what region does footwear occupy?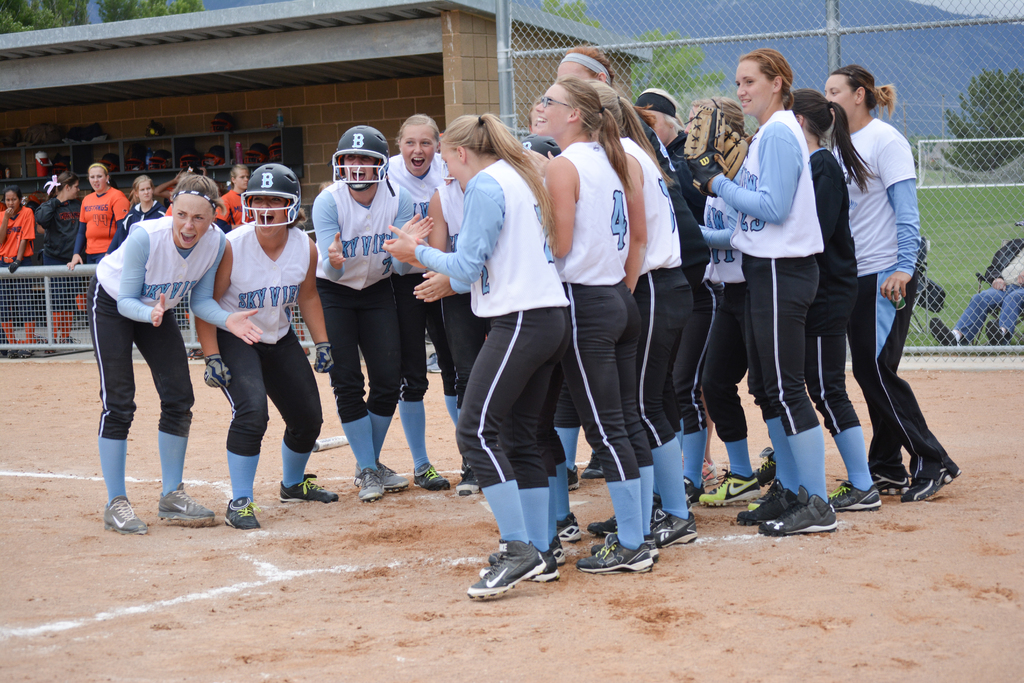
[158,477,220,523].
